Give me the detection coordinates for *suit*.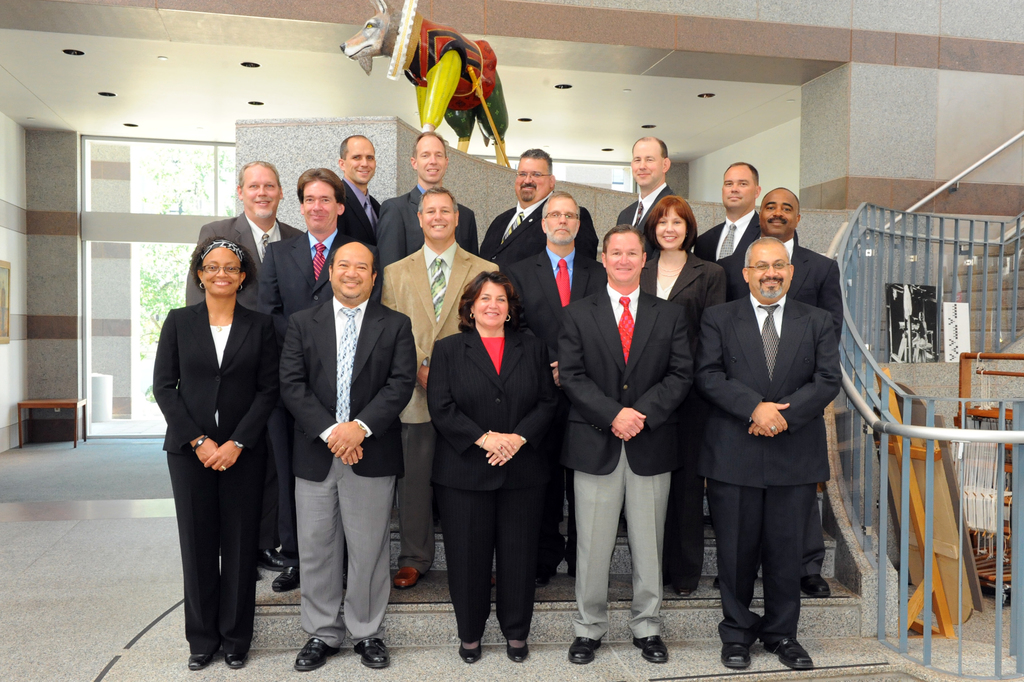
select_region(692, 213, 797, 264).
